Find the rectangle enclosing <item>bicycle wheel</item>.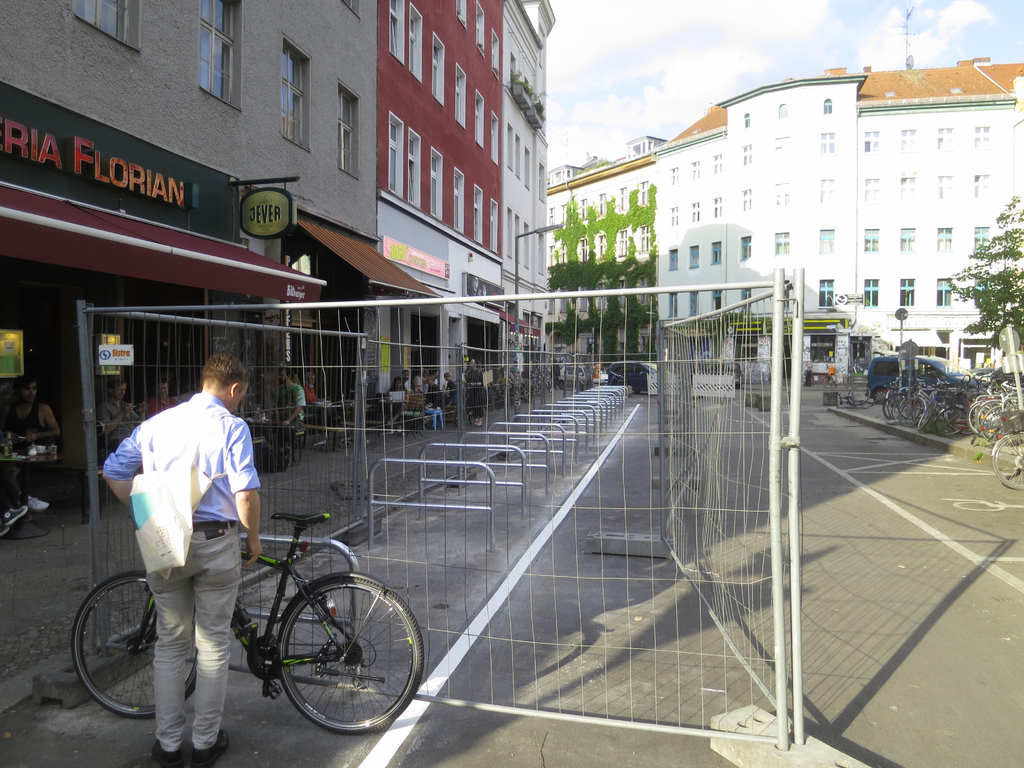
x1=276 y1=578 x2=425 y2=739.
